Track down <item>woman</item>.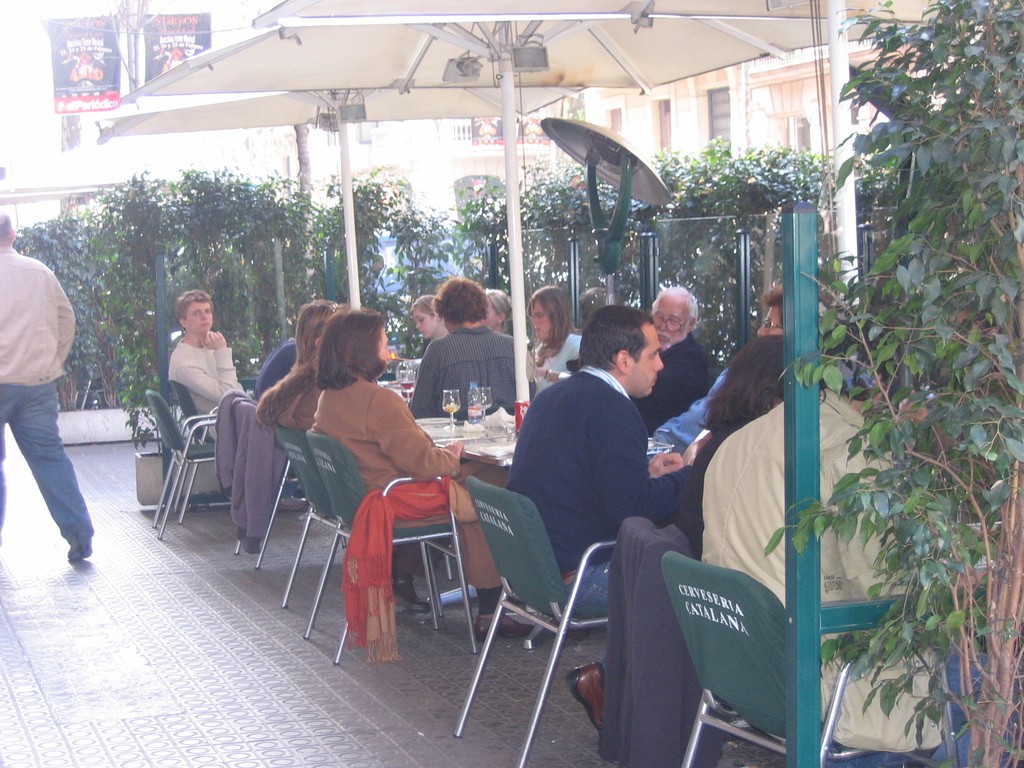
Tracked to 531:282:583:391.
